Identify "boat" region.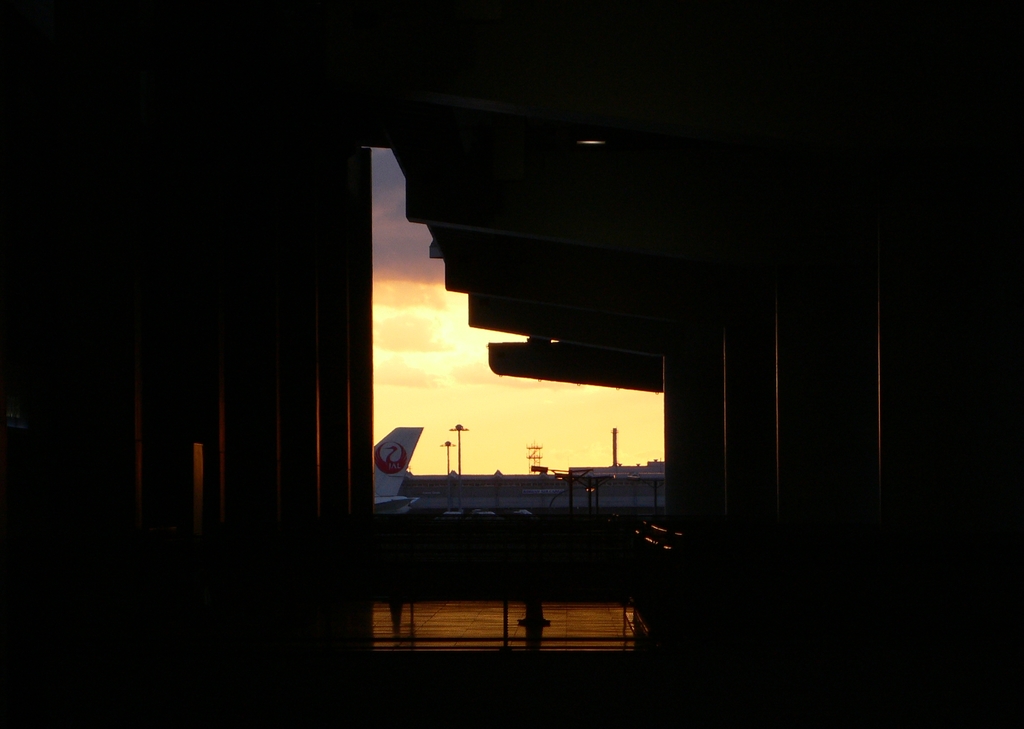
Region: box(441, 510, 462, 522).
